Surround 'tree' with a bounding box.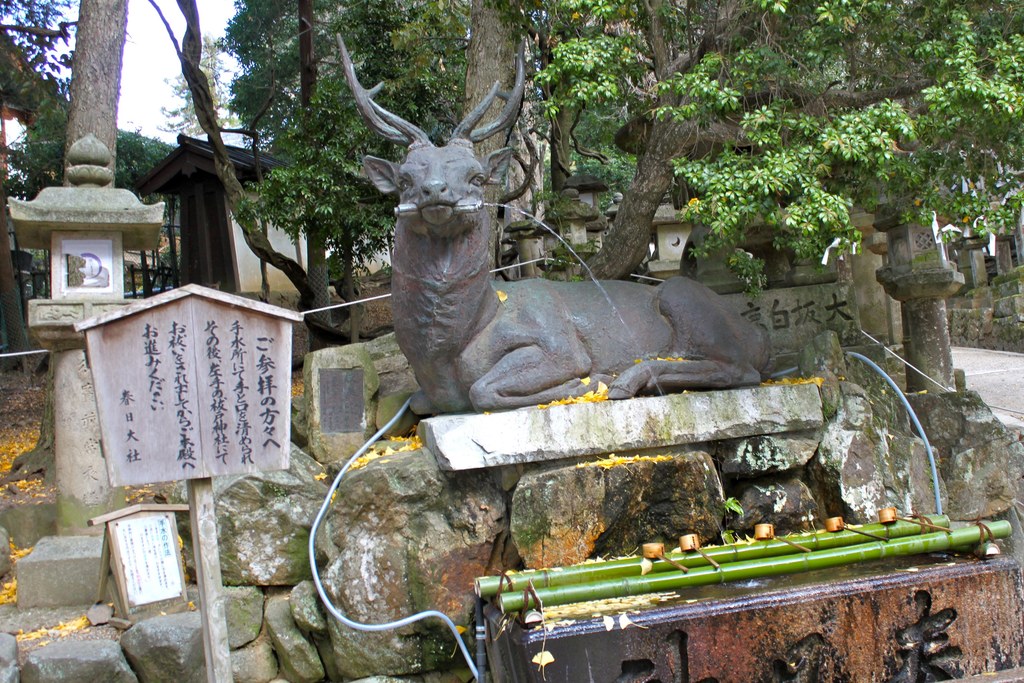
0,0,177,324.
